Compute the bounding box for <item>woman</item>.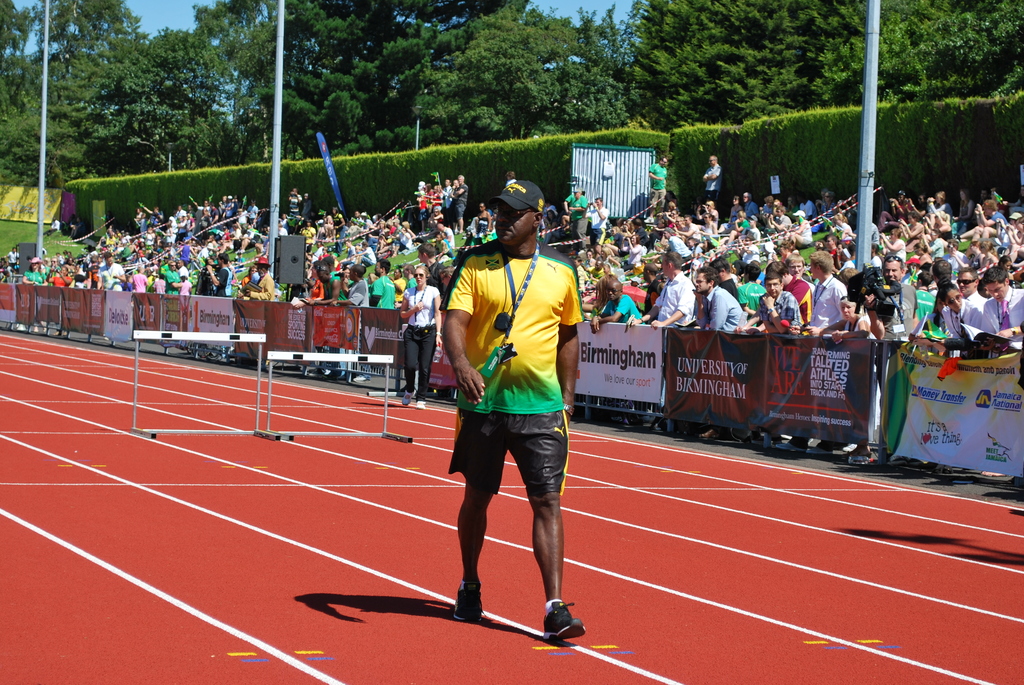
{"x1": 333, "y1": 266, "x2": 355, "y2": 305}.
